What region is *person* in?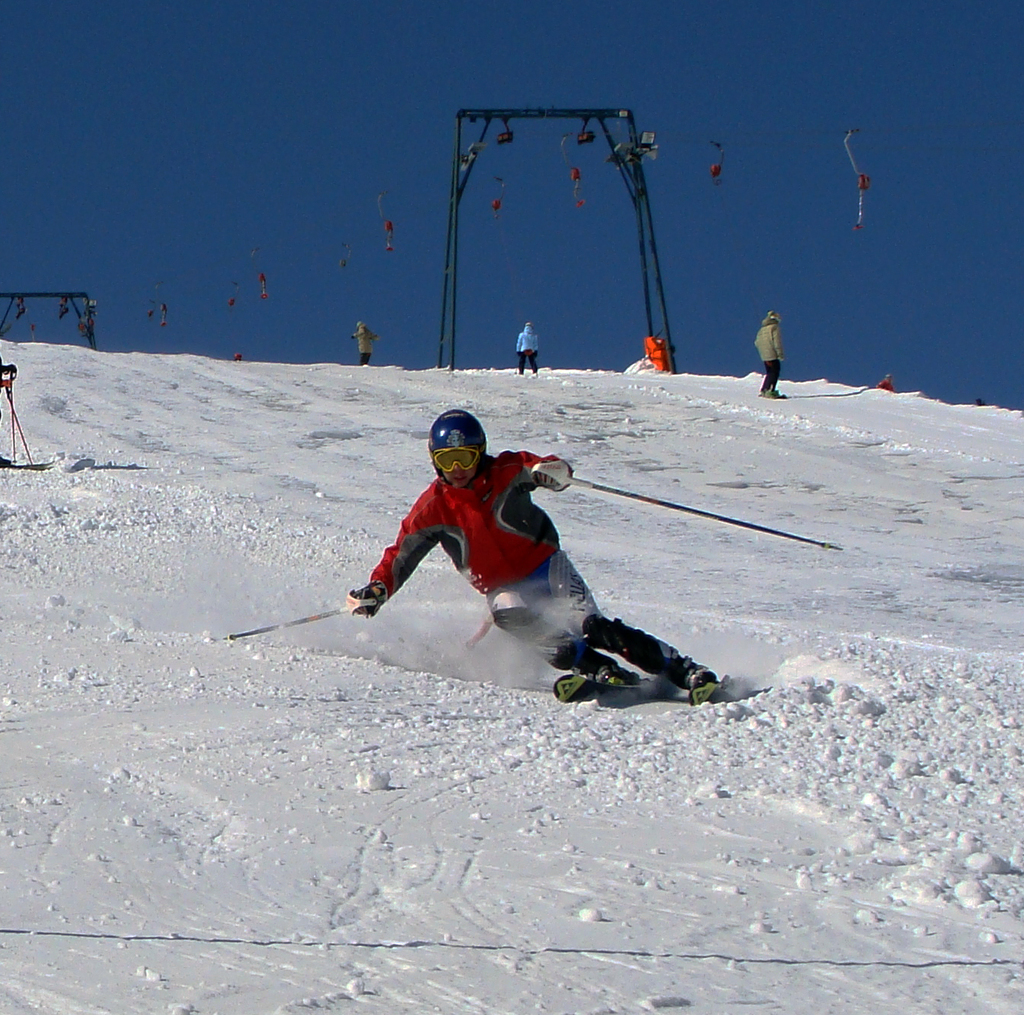
box=[645, 333, 668, 372].
